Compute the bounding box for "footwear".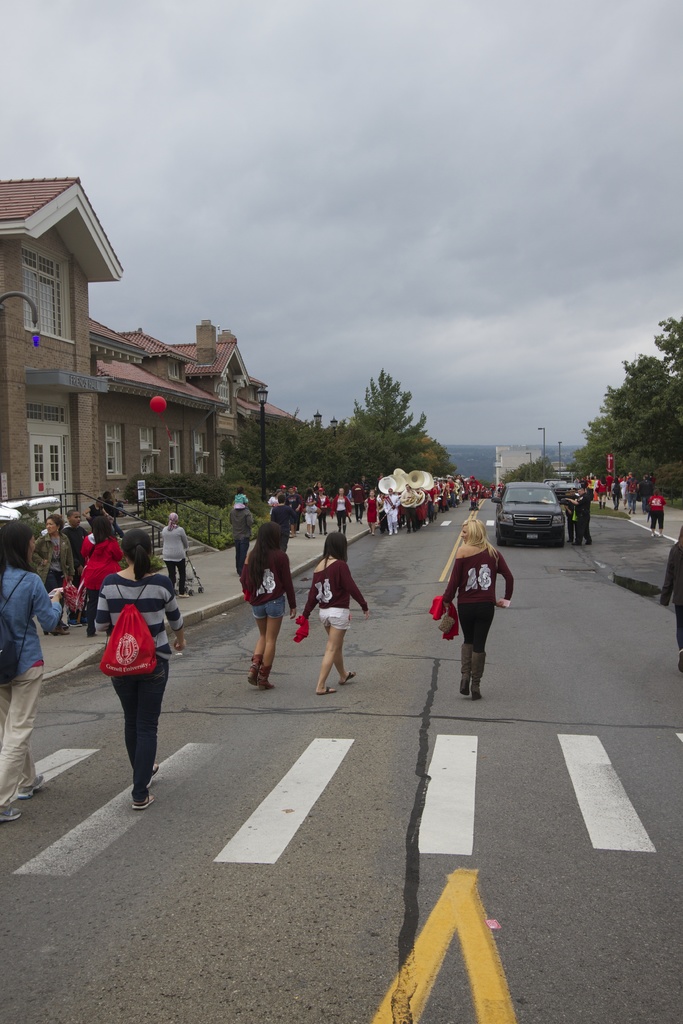
[x1=470, y1=648, x2=490, y2=705].
